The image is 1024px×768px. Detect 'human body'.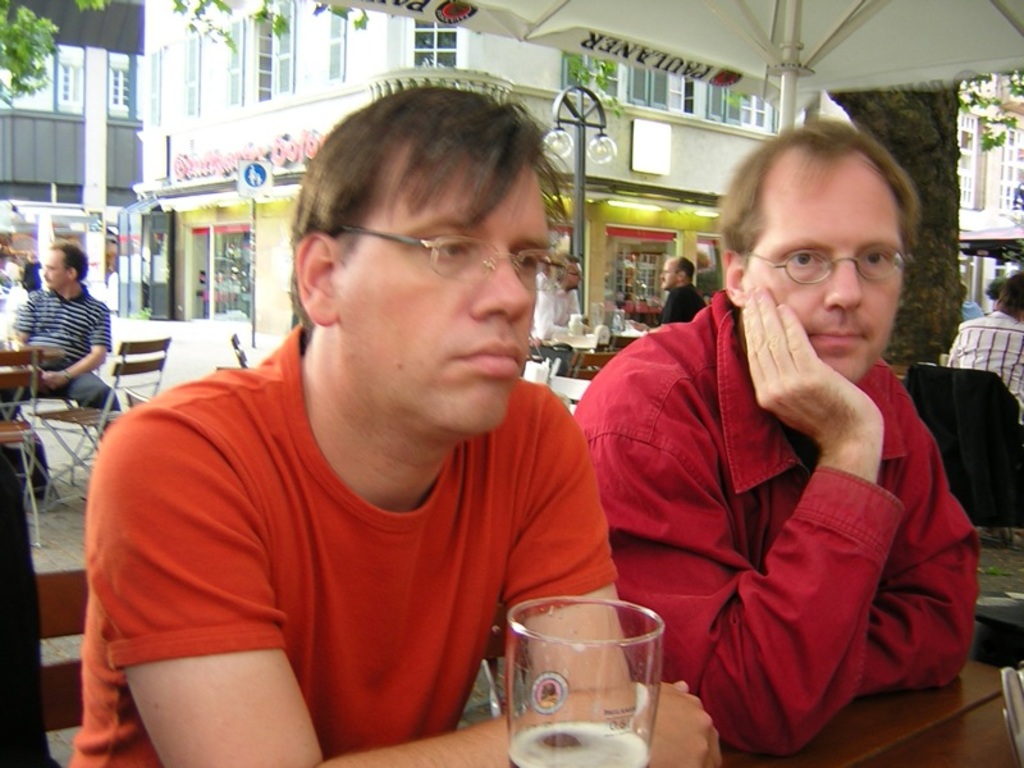
Detection: <box>659,283,705,325</box>.
